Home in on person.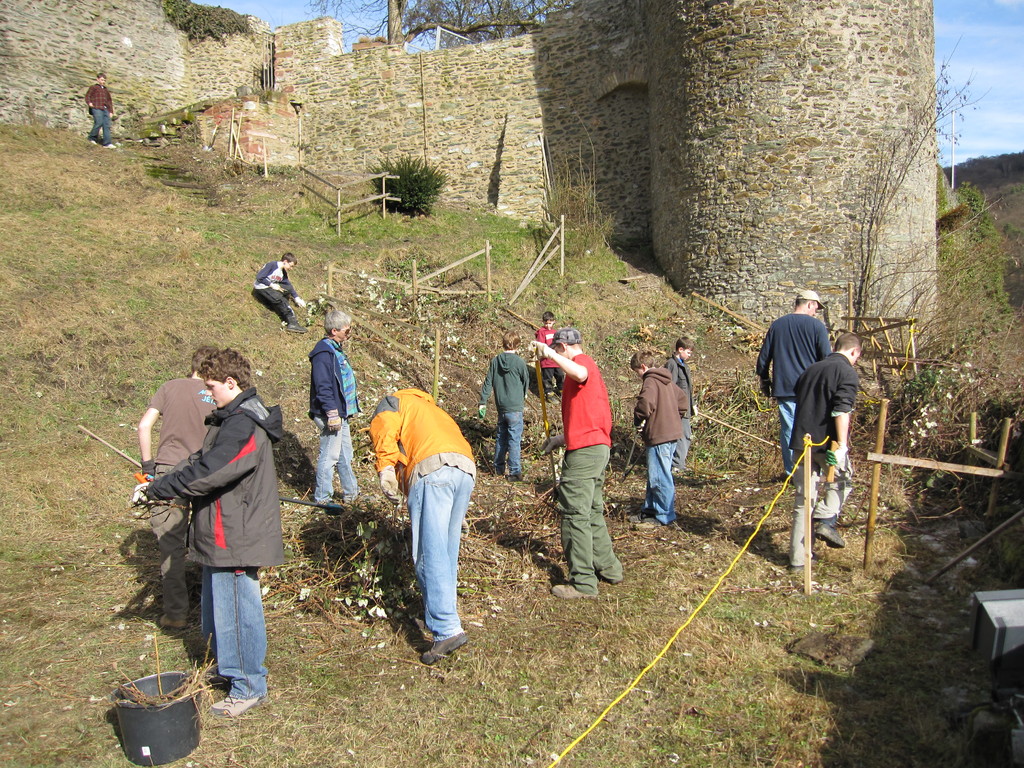
Homed in at box(369, 383, 476, 668).
